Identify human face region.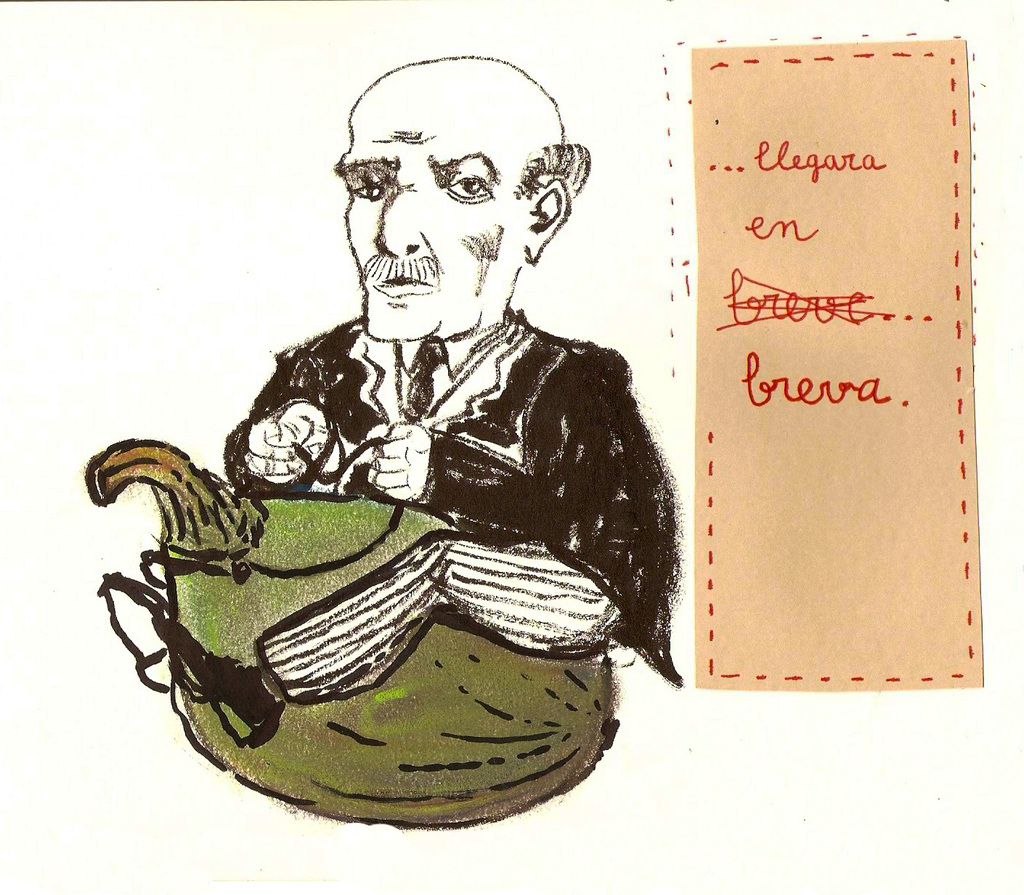
Region: detection(332, 91, 530, 341).
